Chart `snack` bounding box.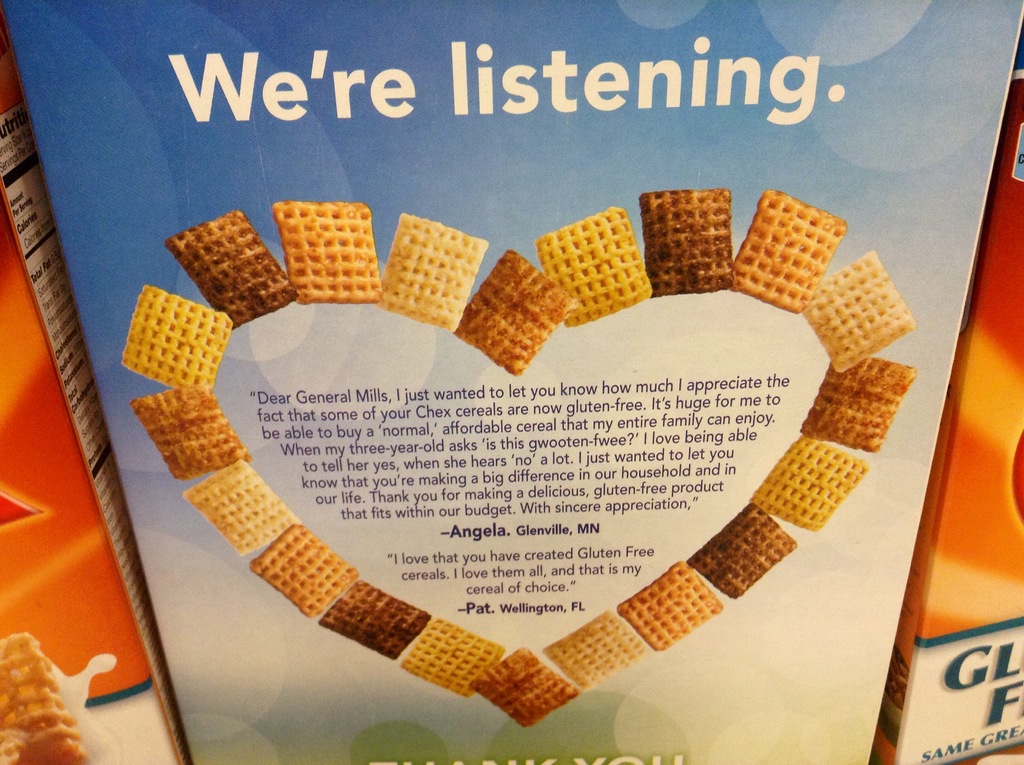
Charted: locate(182, 460, 300, 561).
